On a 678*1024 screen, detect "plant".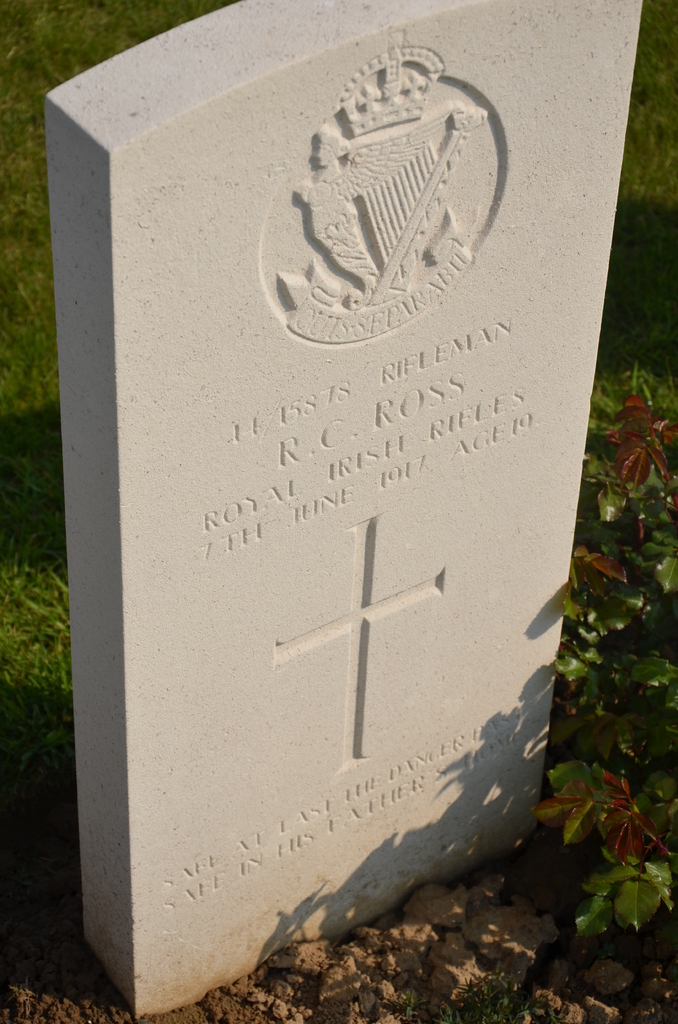
601:1:677:319.
